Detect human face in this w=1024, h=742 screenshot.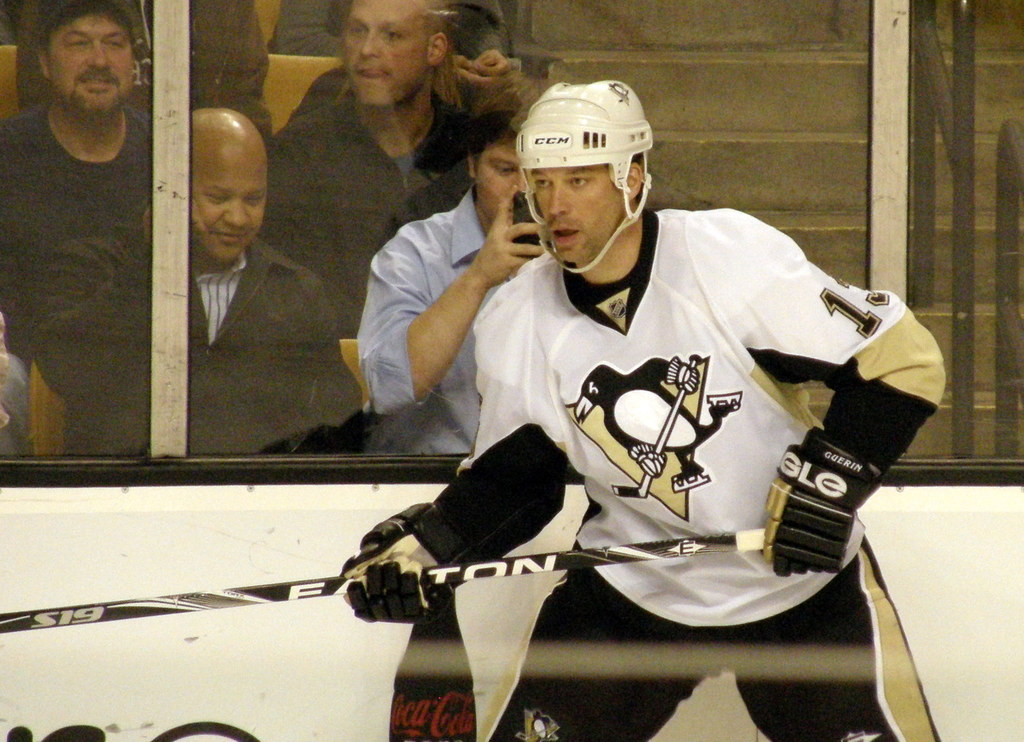
Detection: left=342, top=0, right=434, bottom=107.
